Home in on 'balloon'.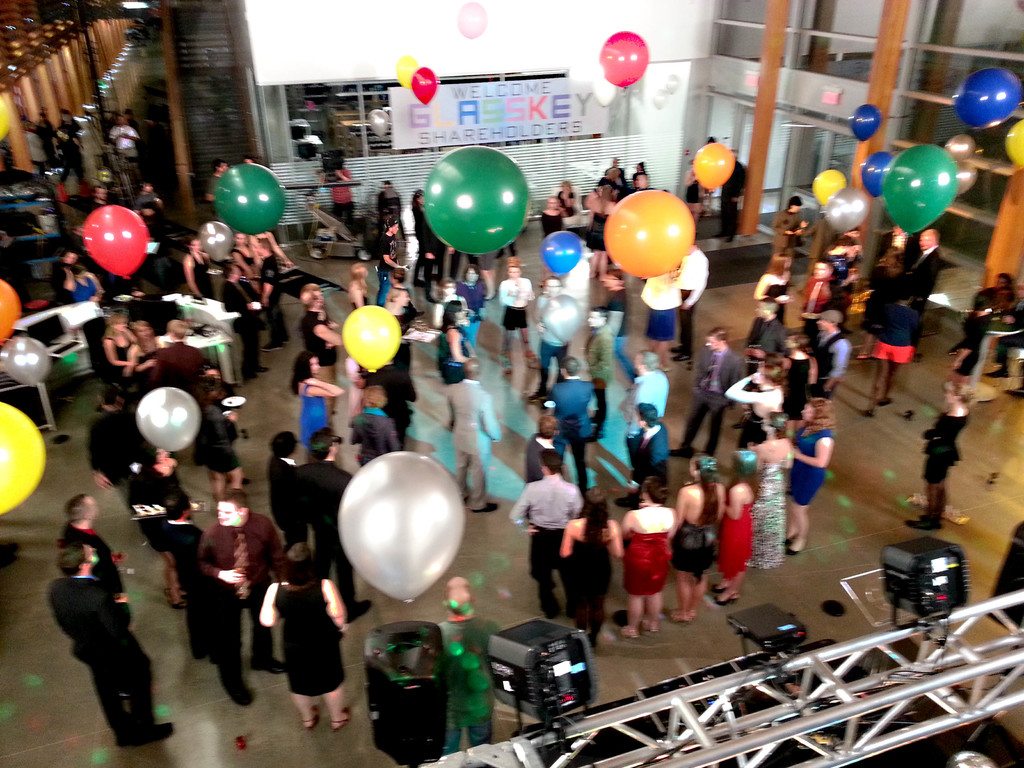
Homed in at l=365, t=108, r=391, b=142.
